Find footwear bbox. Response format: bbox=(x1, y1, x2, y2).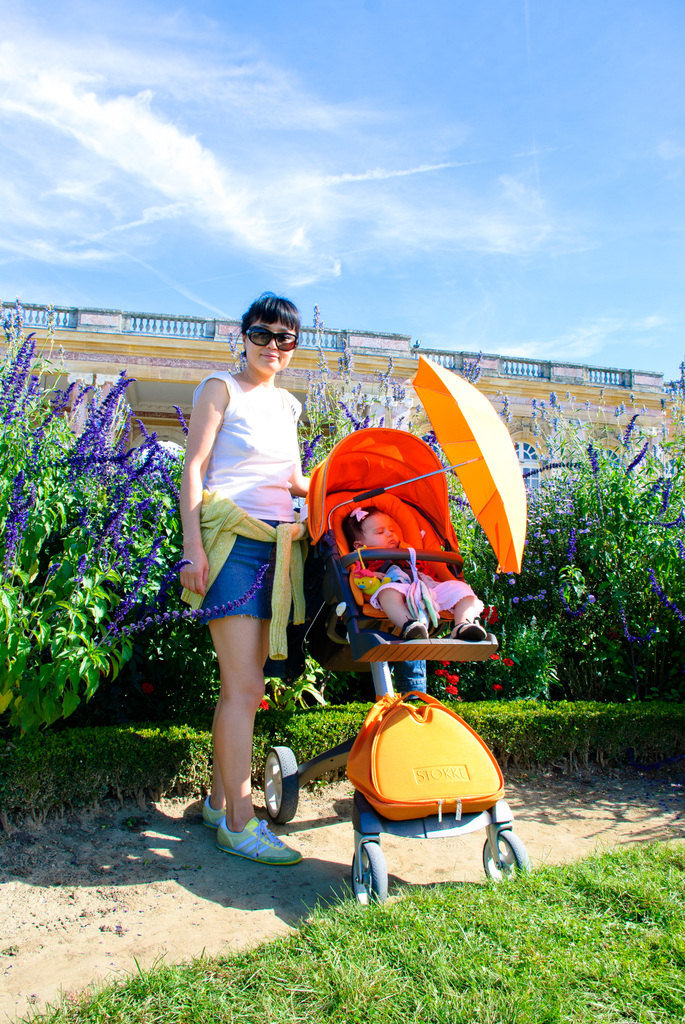
bbox=(210, 792, 236, 827).
